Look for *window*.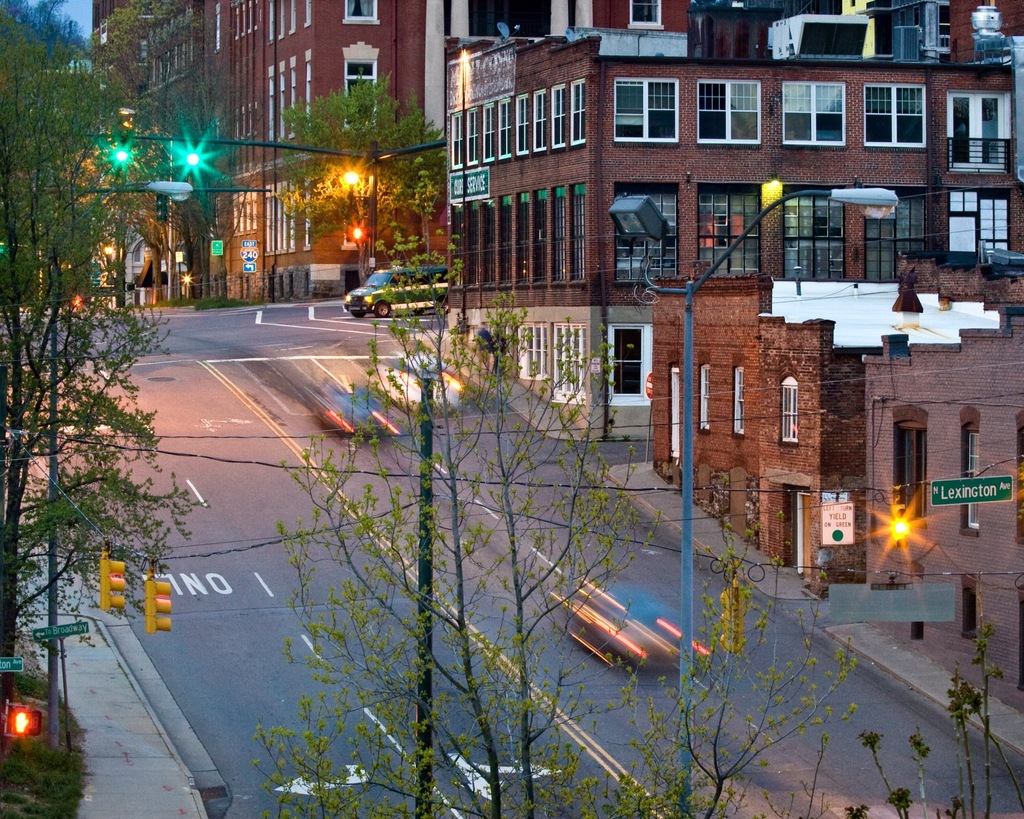
Found: select_region(262, 185, 274, 257).
